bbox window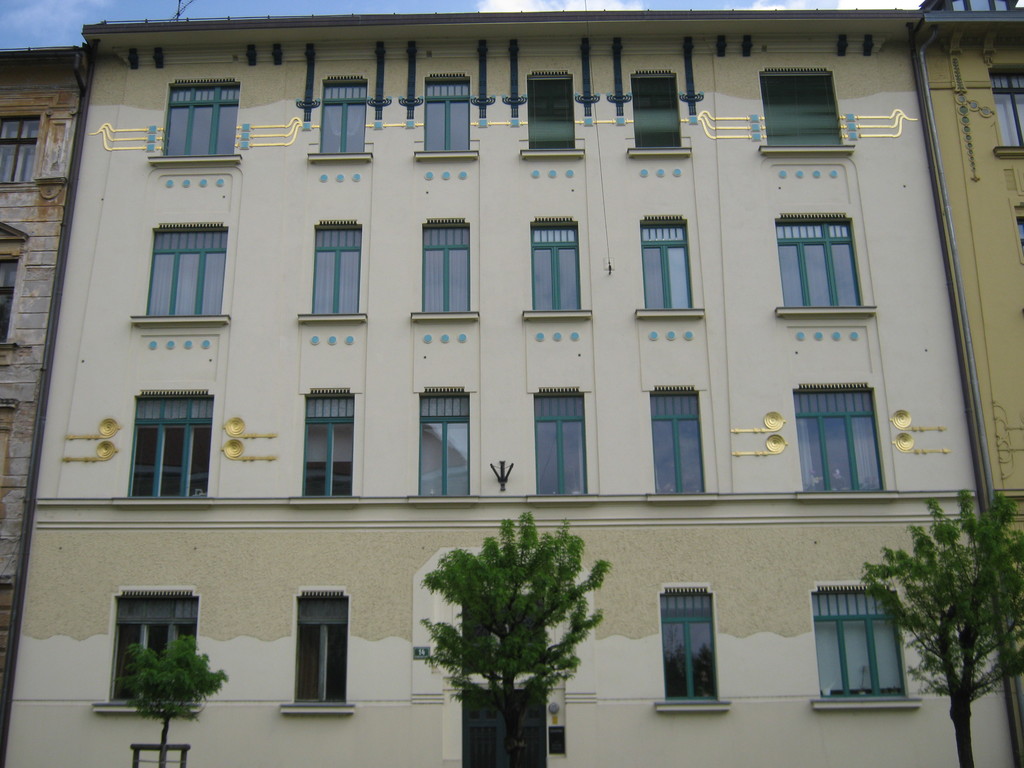
Rect(762, 70, 847, 147)
